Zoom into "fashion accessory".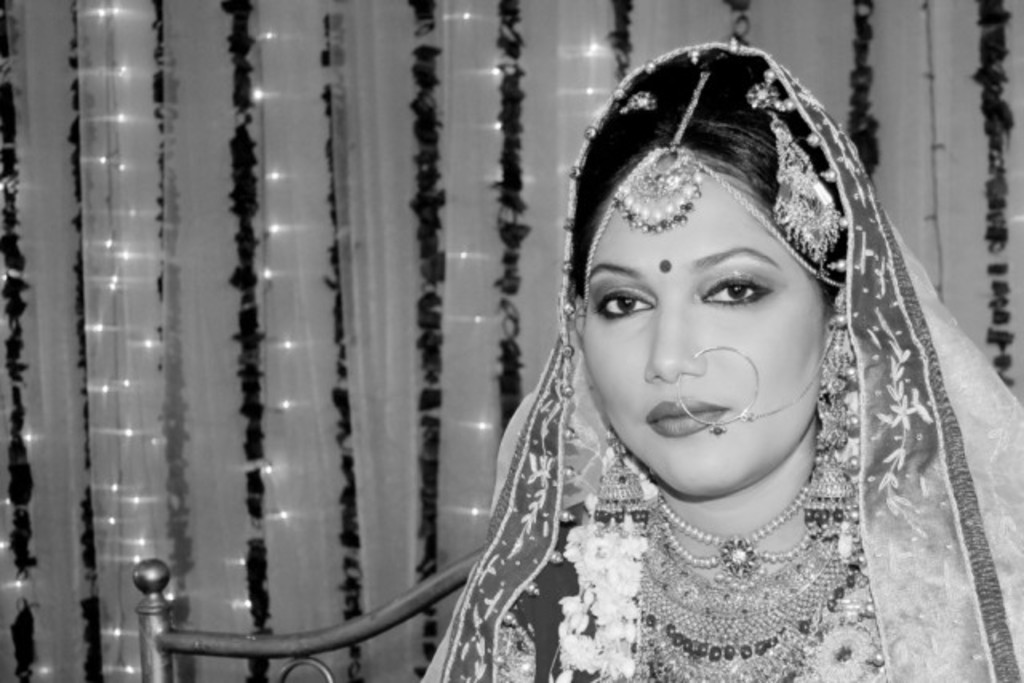
Zoom target: <region>802, 318, 867, 518</region>.
